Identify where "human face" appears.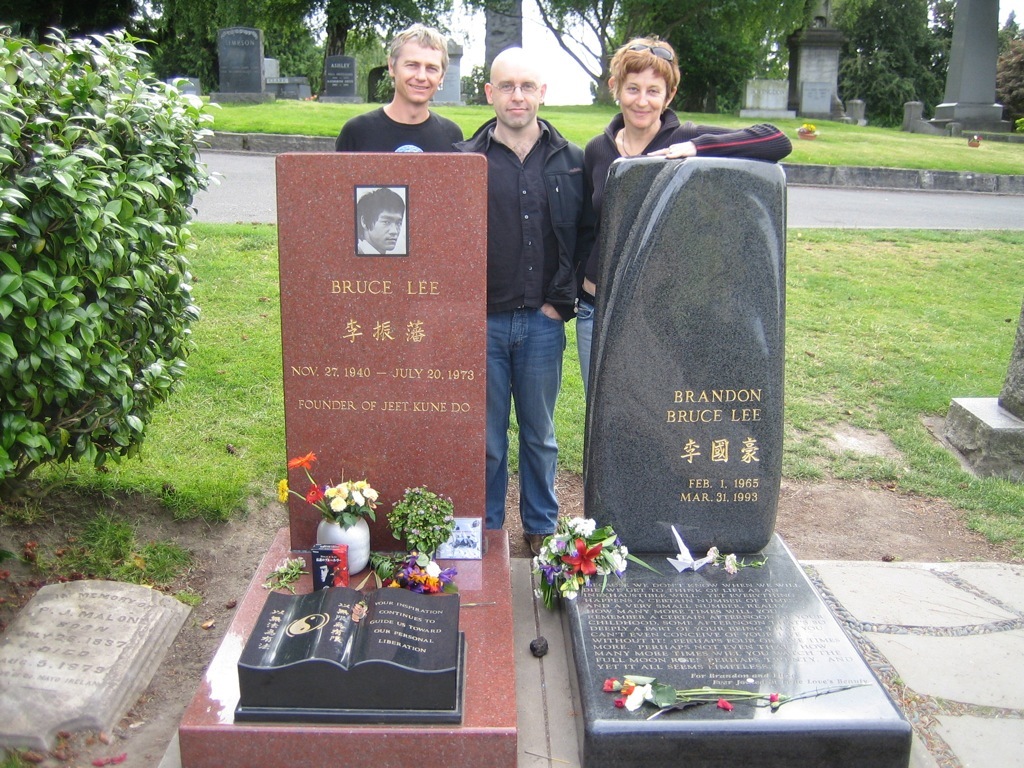
Appears at 365,210,405,251.
